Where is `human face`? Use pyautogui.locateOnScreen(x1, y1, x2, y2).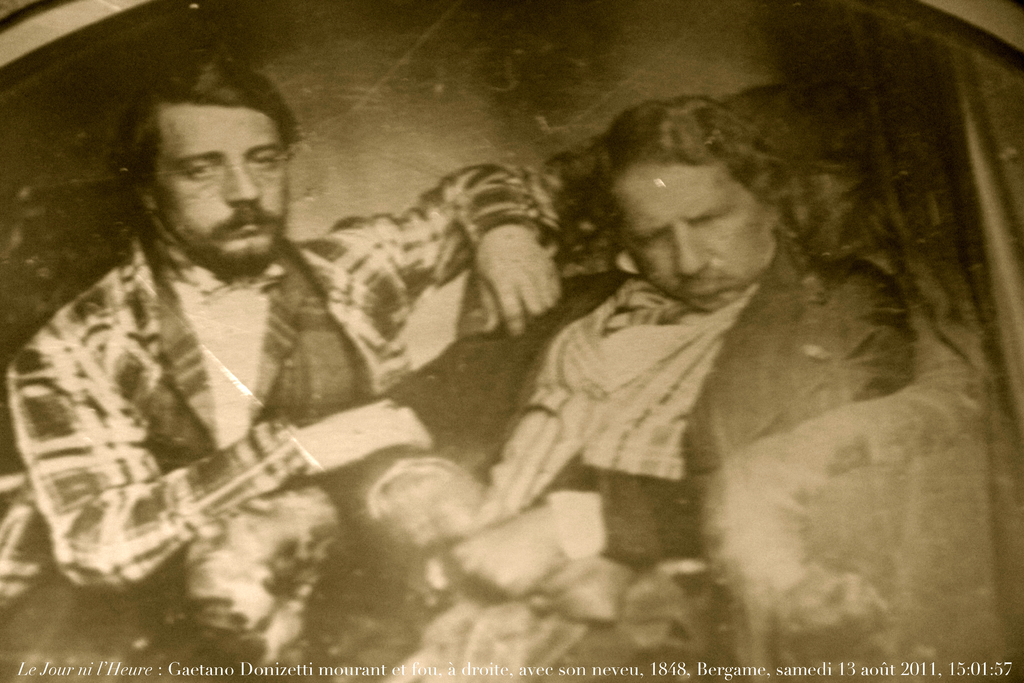
pyautogui.locateOnScreen(612, 164, 778, 314).
